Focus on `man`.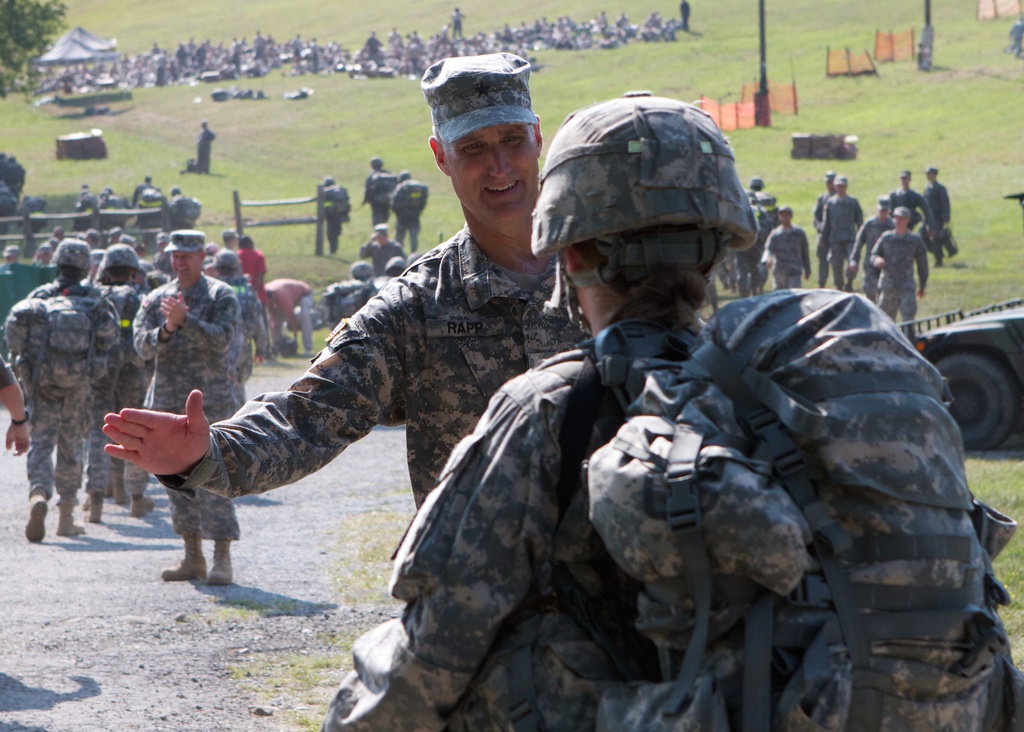
Focused at <region>364, 158, 391, 224</region>.
